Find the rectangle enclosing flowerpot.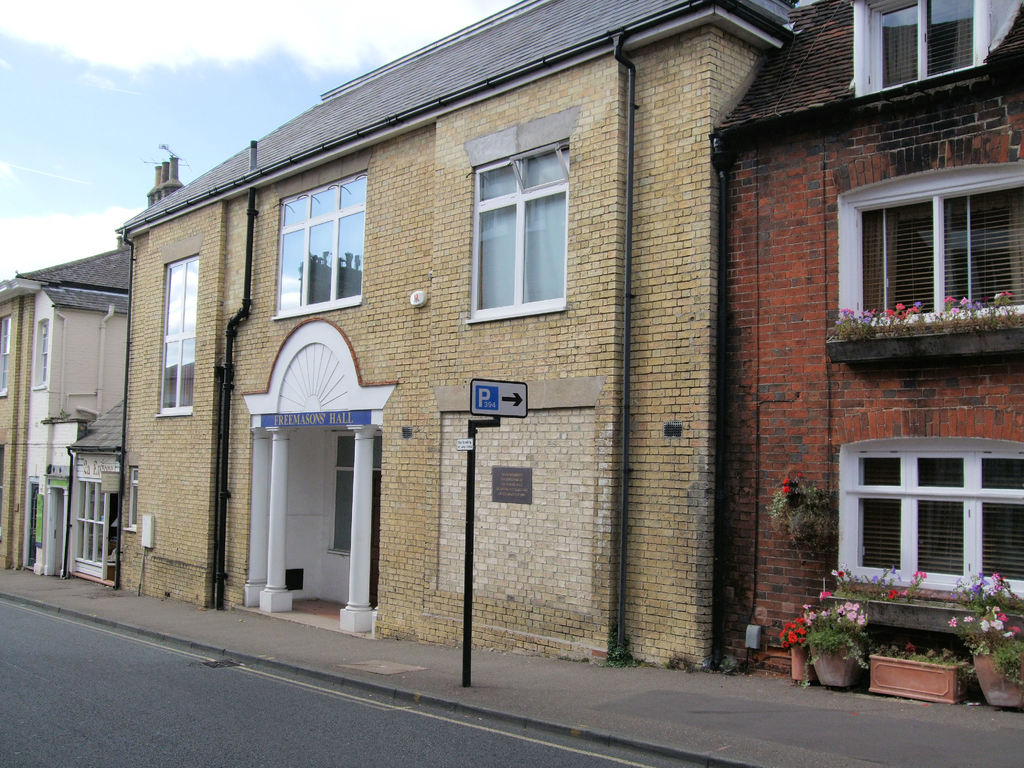
791/643/812/684.
